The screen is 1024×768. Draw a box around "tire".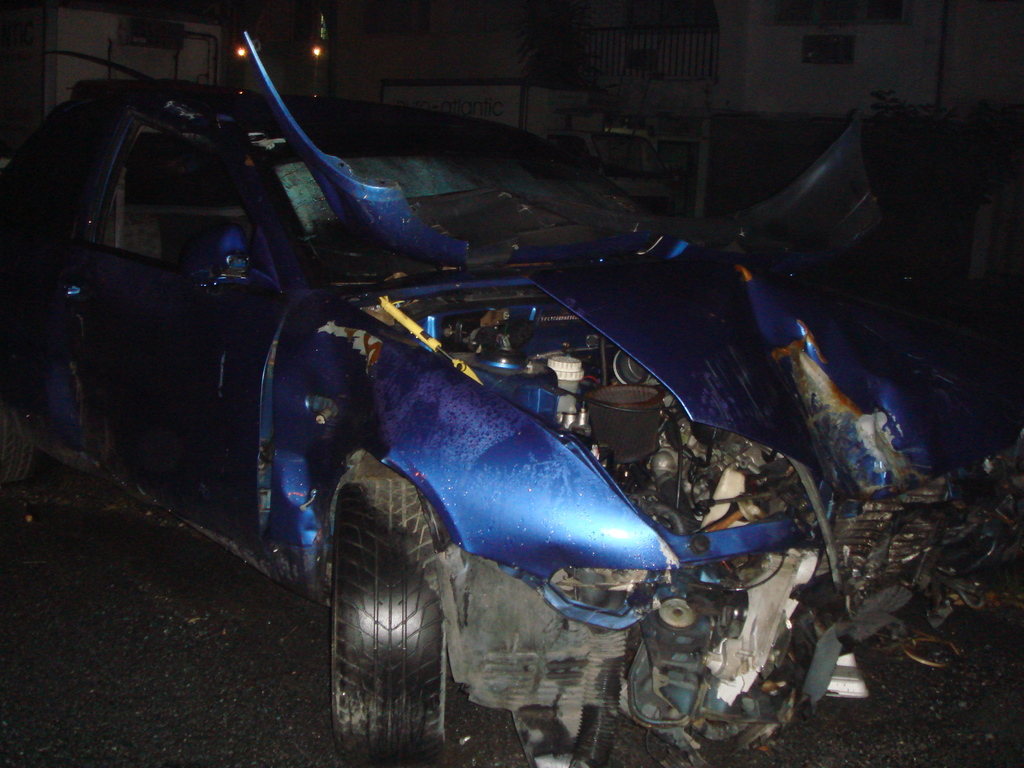
bbox=(319, 467, 462, 748).
